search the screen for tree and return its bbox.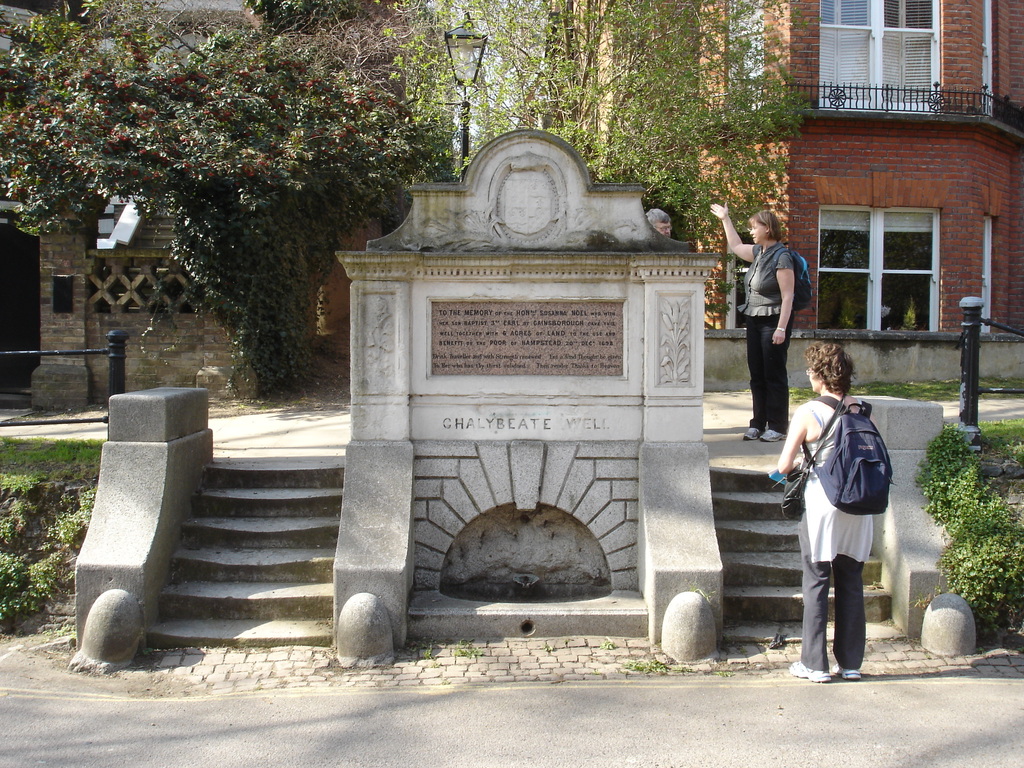
Found: x1=410, y1=0, x2=822, y2=331.
